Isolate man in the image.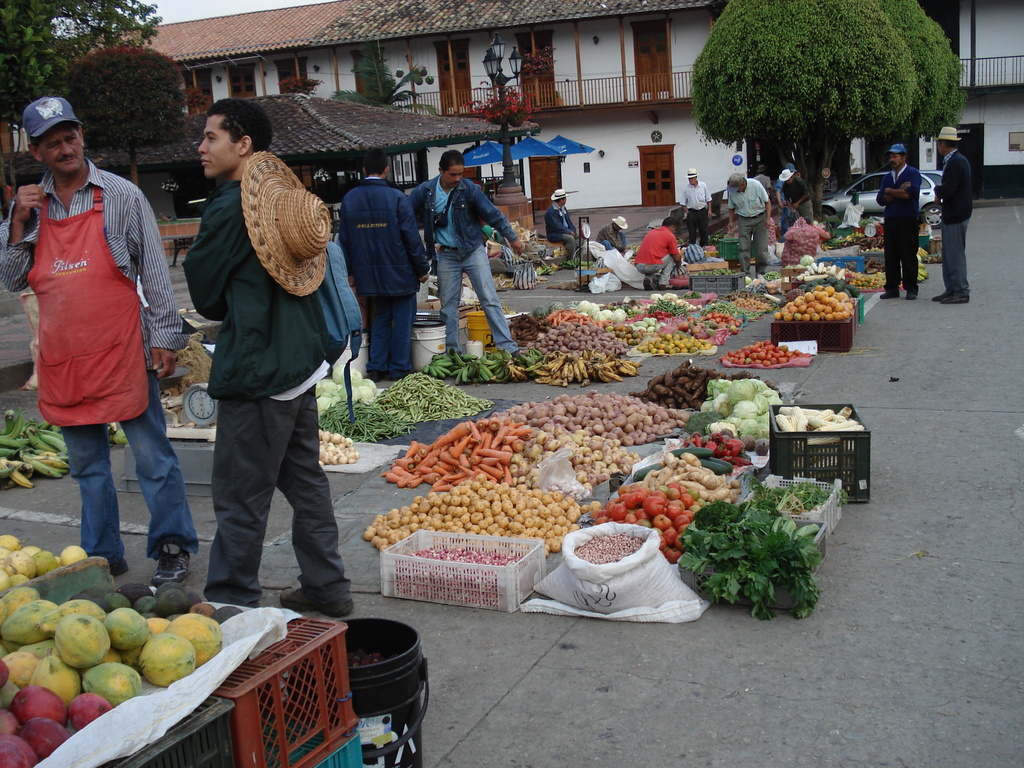
Isolated region: locate(188, 100, 355, 616).
